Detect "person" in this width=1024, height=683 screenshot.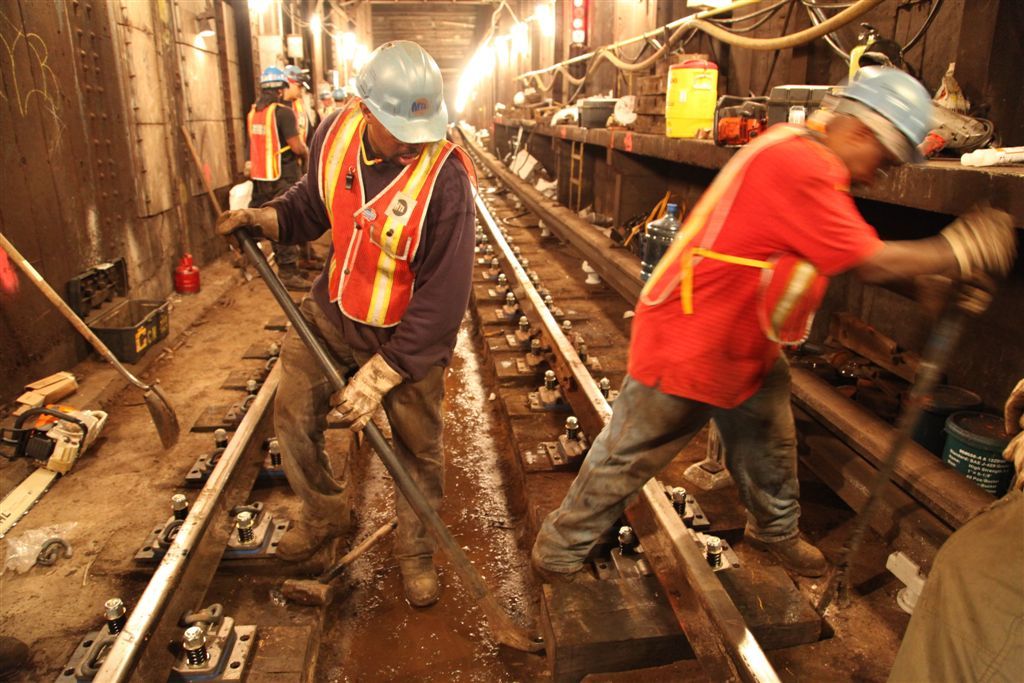
Detection: detection(893, 388, 1023, 682).
